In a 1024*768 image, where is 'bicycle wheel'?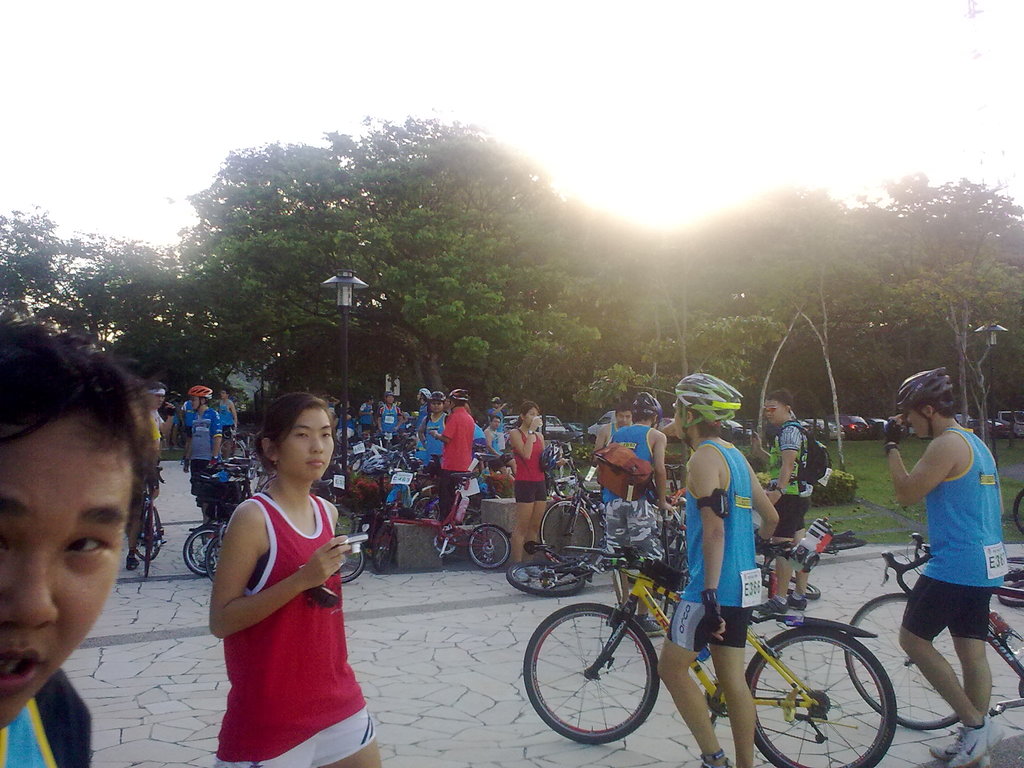
l=185, t=522, r=225, b=575.
